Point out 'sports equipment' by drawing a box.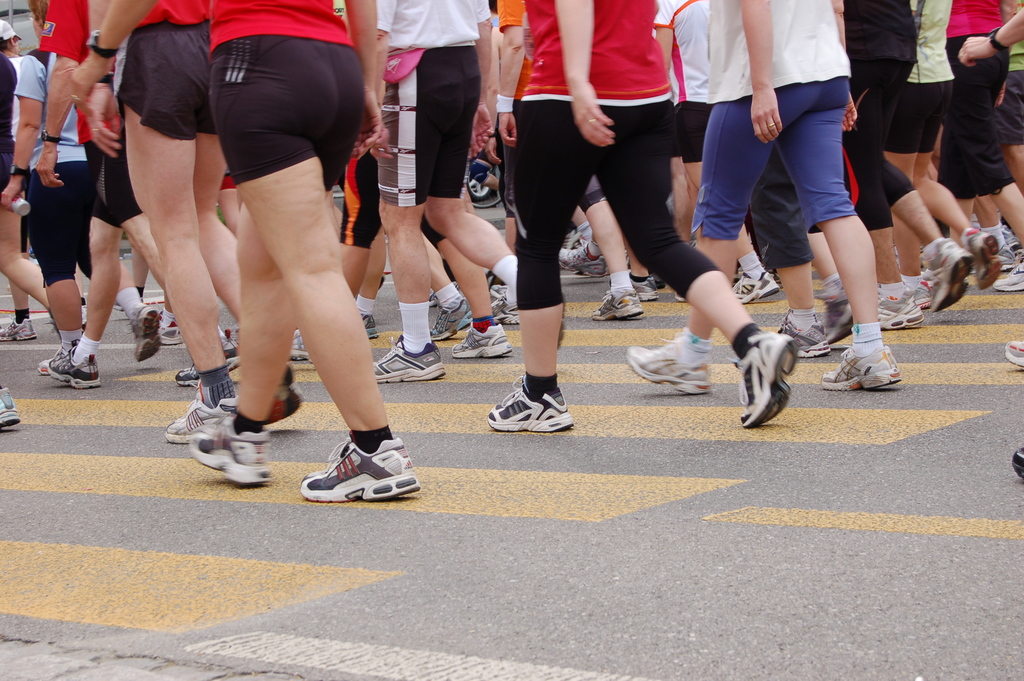
(45,346,104,395).
